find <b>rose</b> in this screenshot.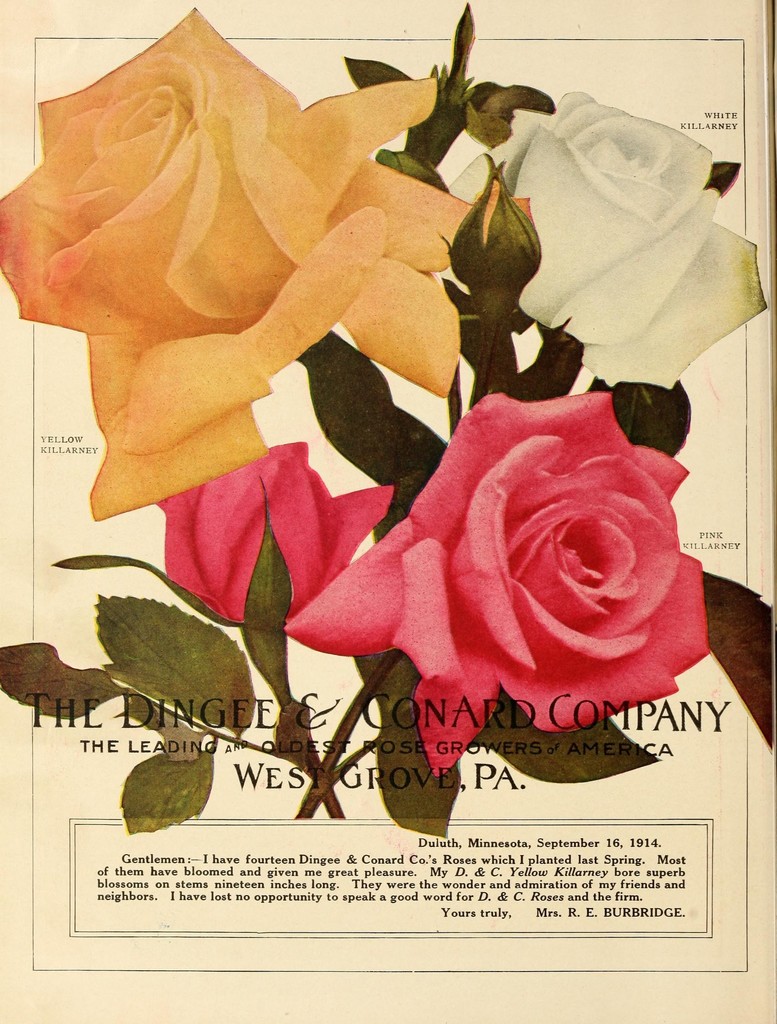
The bounding box for <b>rose</b> is 158/438/392/625.
